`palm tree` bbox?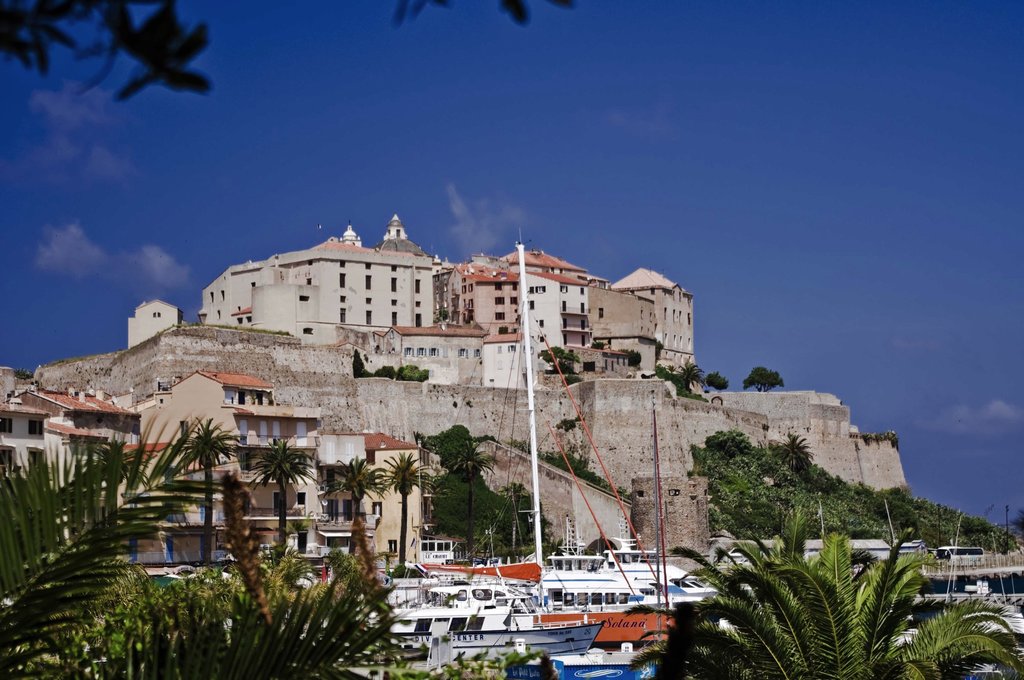
332:448:381:664
